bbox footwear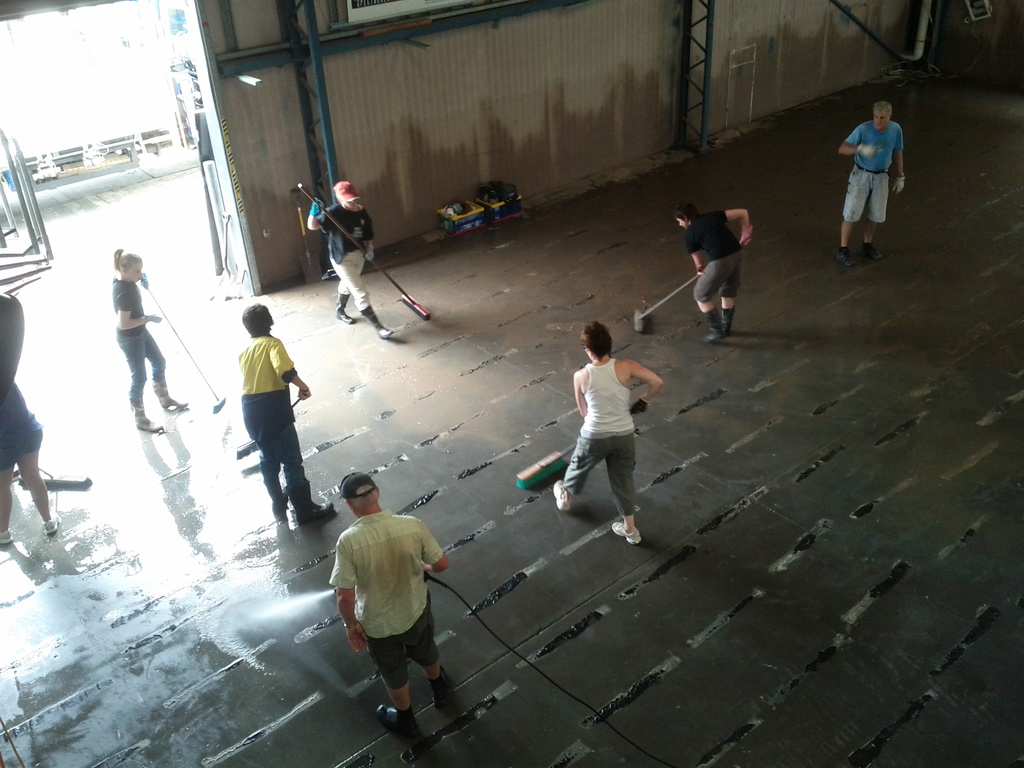
left=0, top=520, right=21, bottom=541
